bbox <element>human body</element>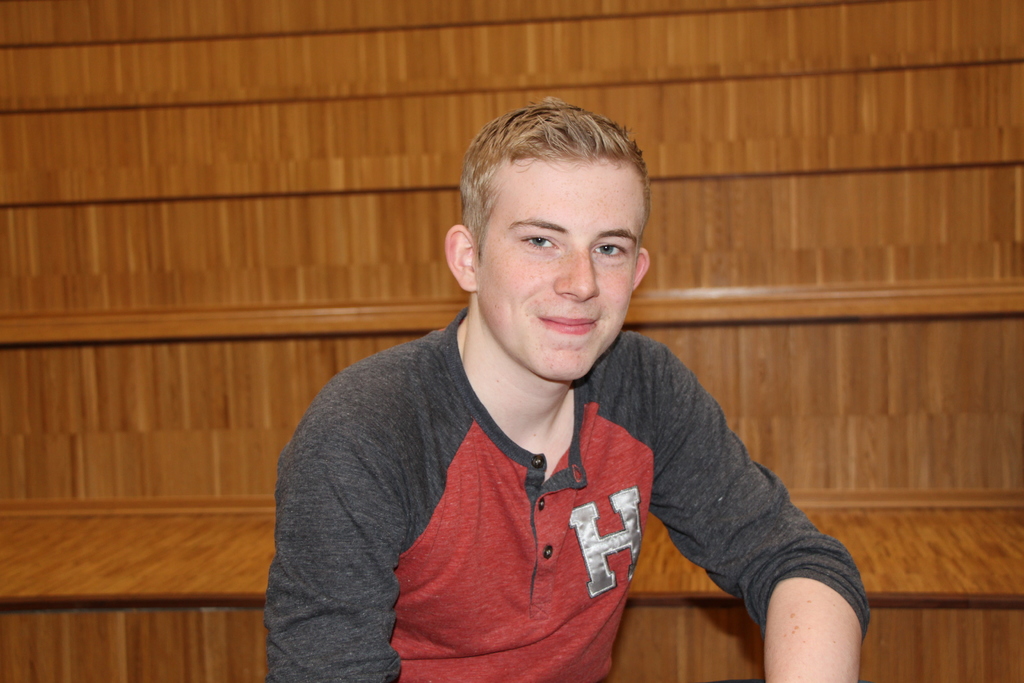
(233,128,874,682)
